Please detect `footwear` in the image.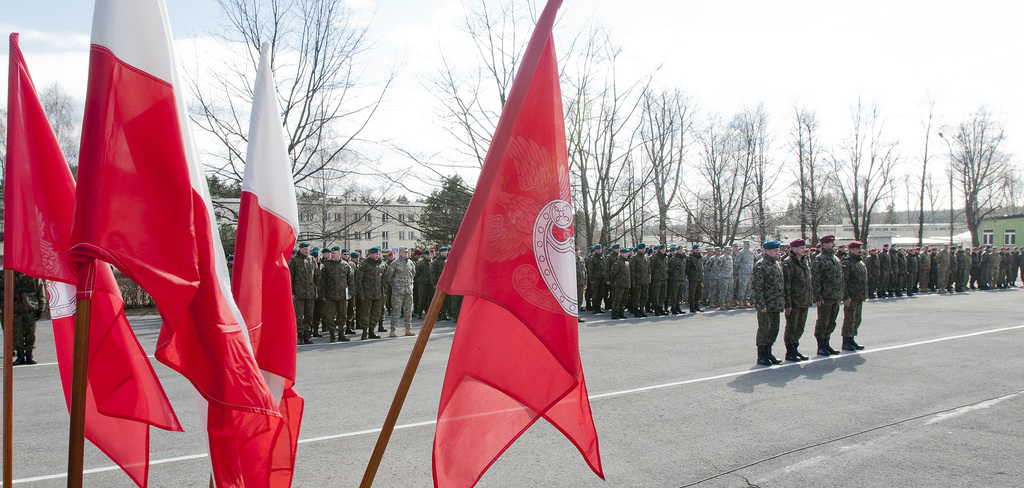
[417, 312, 423, 318].
